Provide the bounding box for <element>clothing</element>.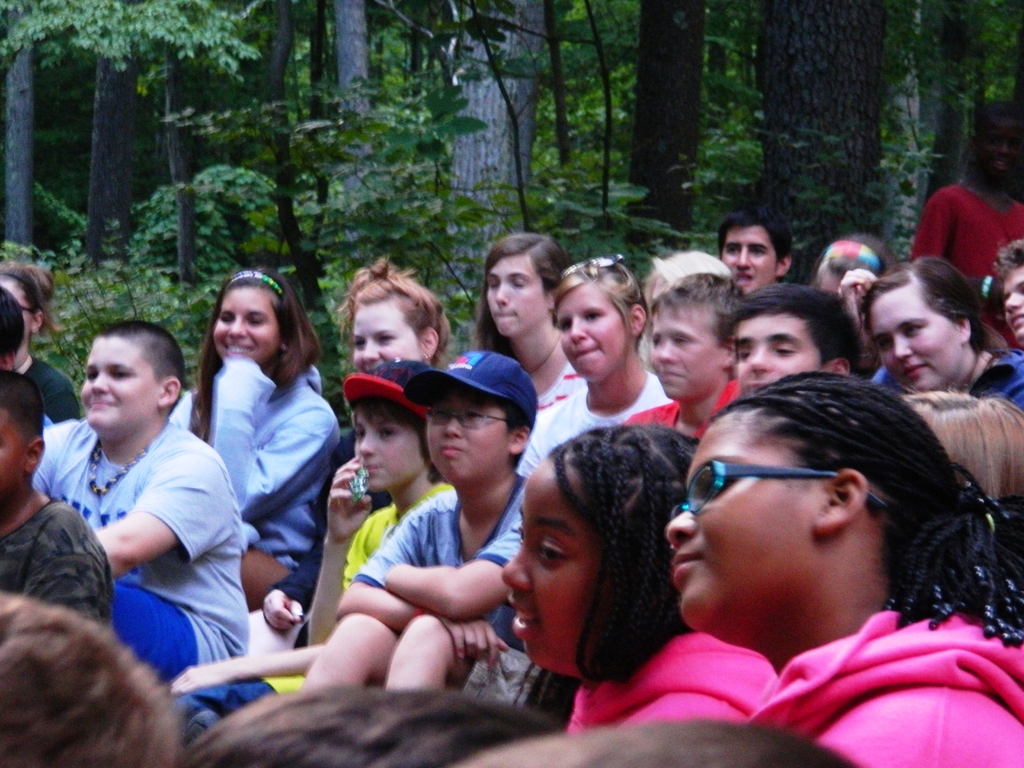
[x1=619, y1=376, x2=755, y2=437].
